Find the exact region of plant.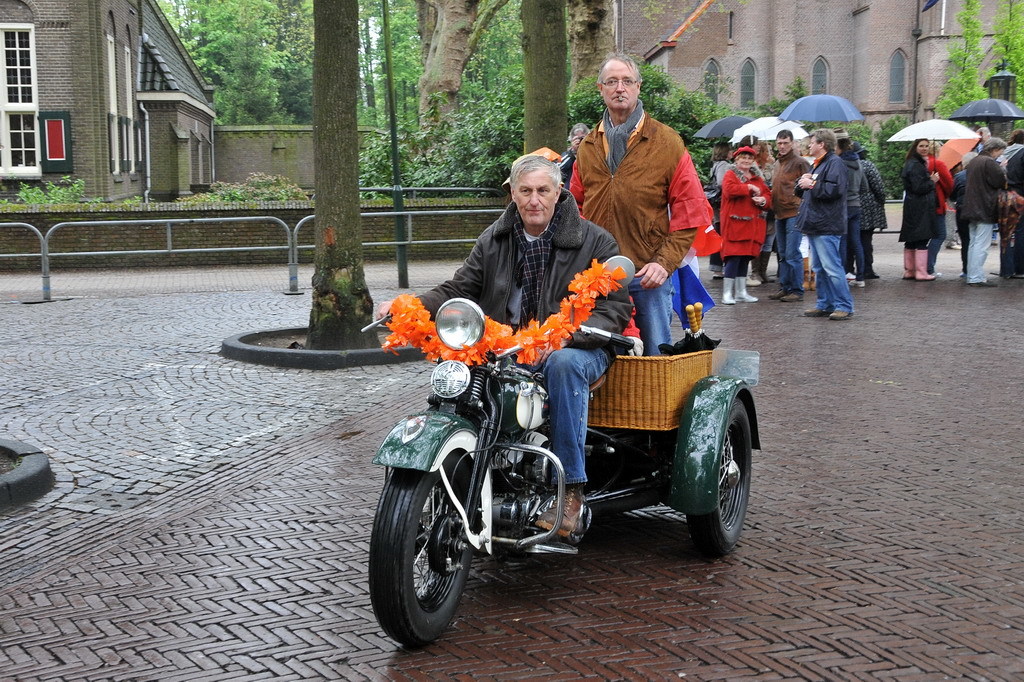
Exact region: rect(840, 112, 910, 203).
